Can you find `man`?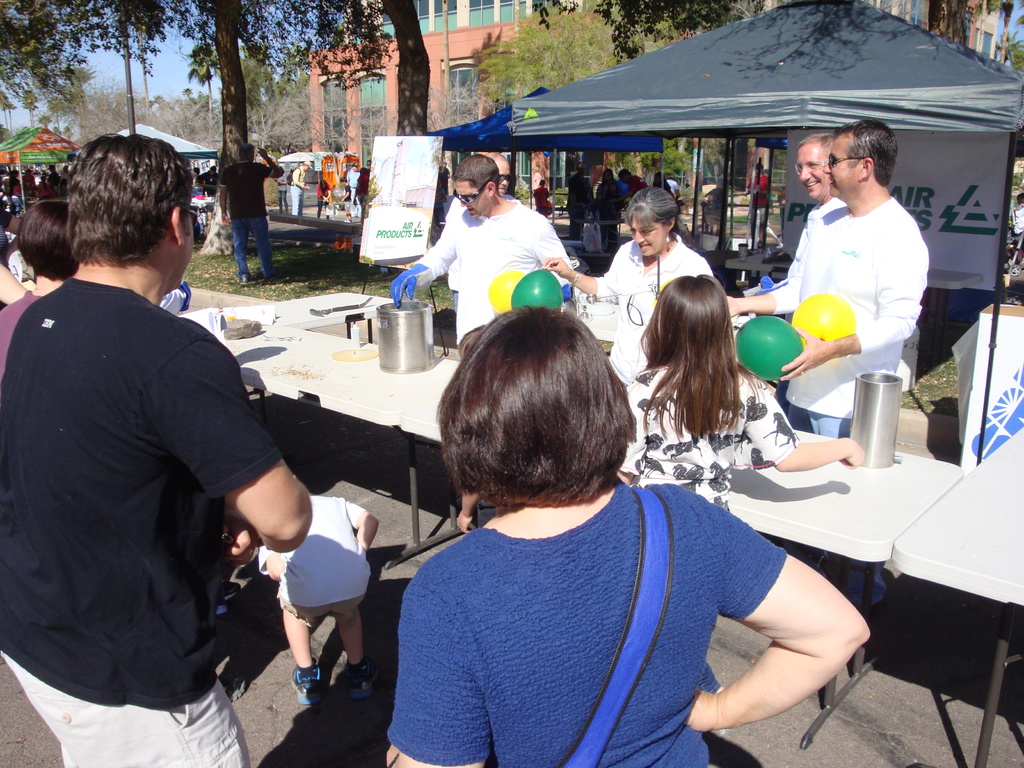
Yes, bounding box: 213:137:280:285.
